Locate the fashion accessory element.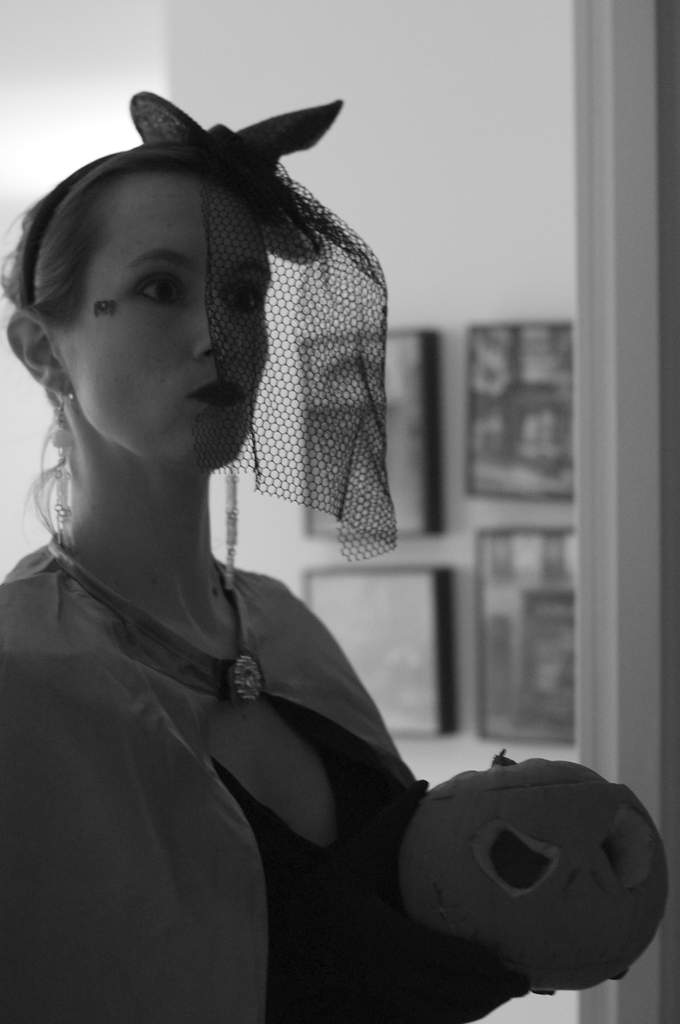
Element bbox: Rect(227, 469, 241, 592).
